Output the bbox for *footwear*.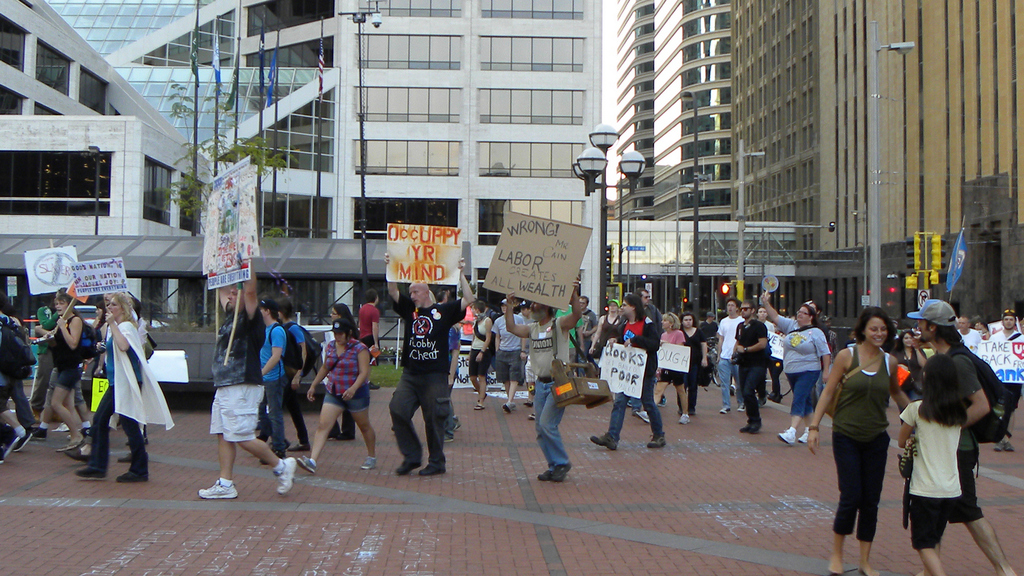
x1=798 y1=427 x2=808 y2=440.
